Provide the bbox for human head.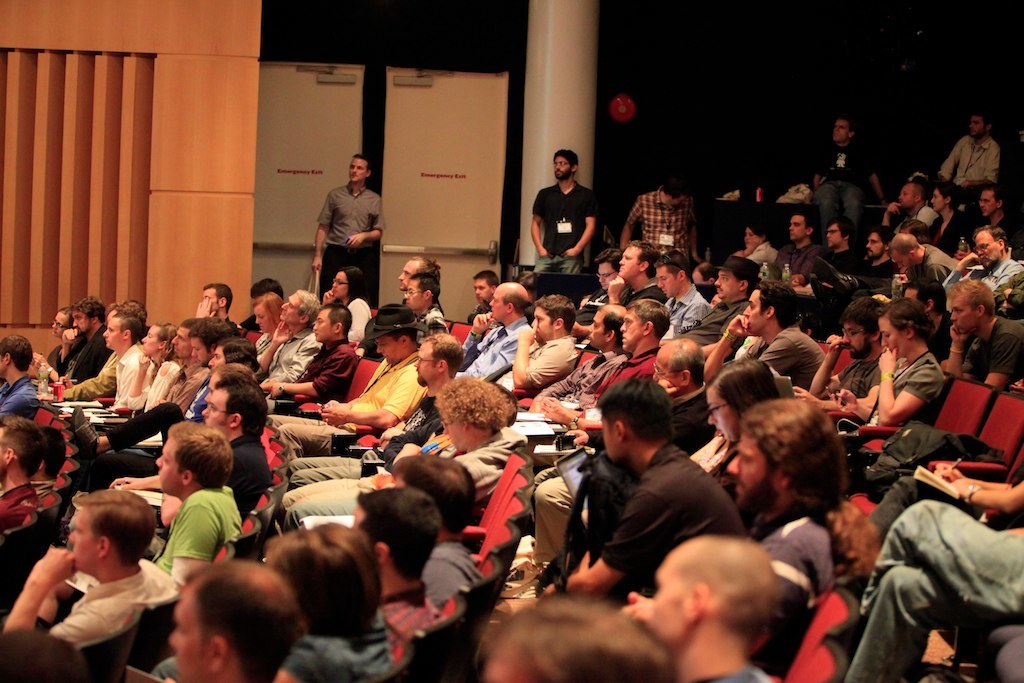
l=978, t=185, r=1005, b=216.
